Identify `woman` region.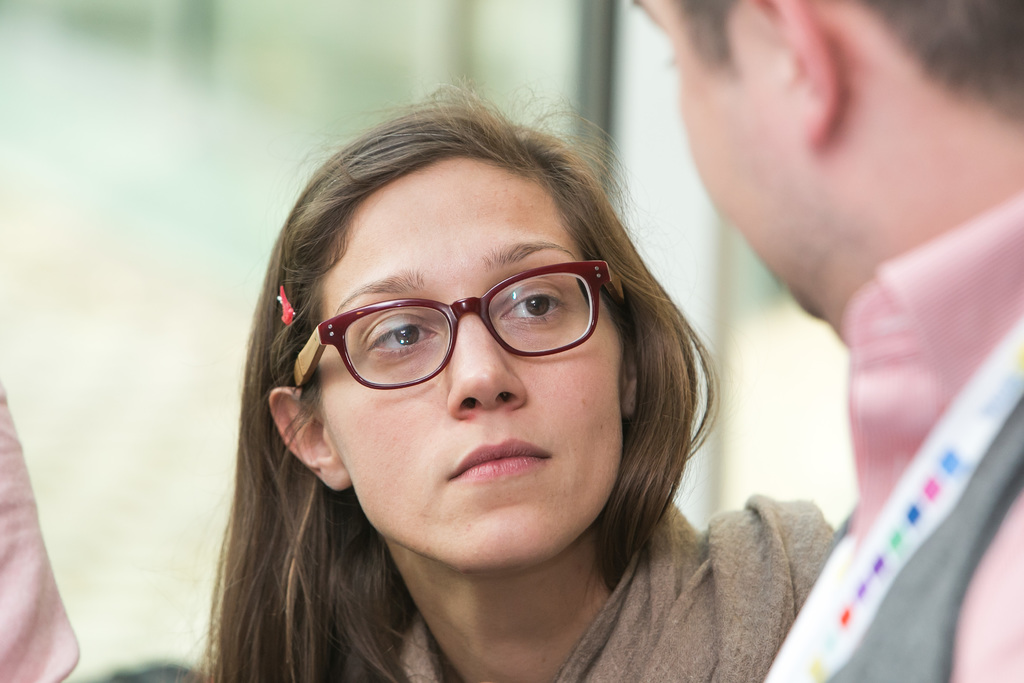
Region: x1=175, y1=110, x2=836, y2=682.
